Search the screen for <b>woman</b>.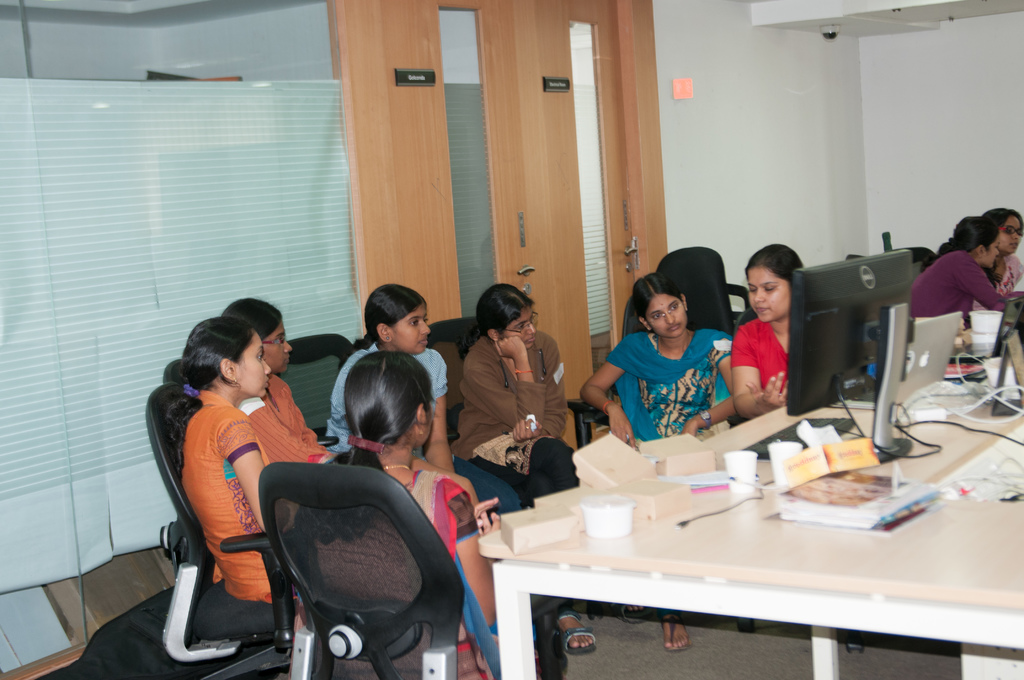
Found at pyautogui.locateOnScreen(285, 347, 510, 679).
